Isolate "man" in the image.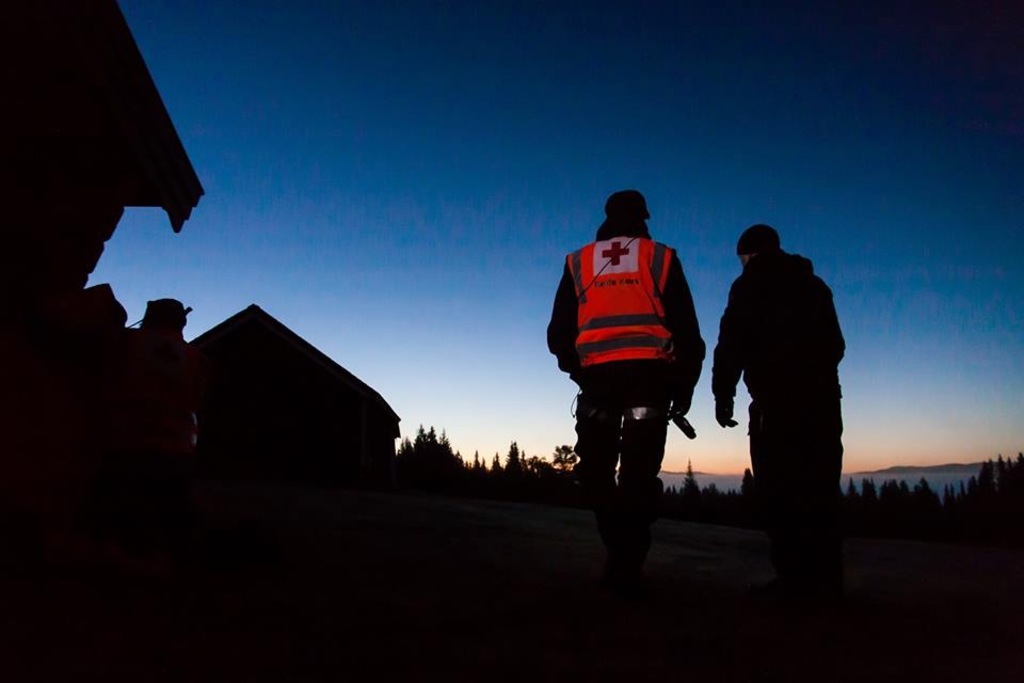
Isolated region: {"left": 545, "top": 189, "right": 706, "bottom": 496}.
